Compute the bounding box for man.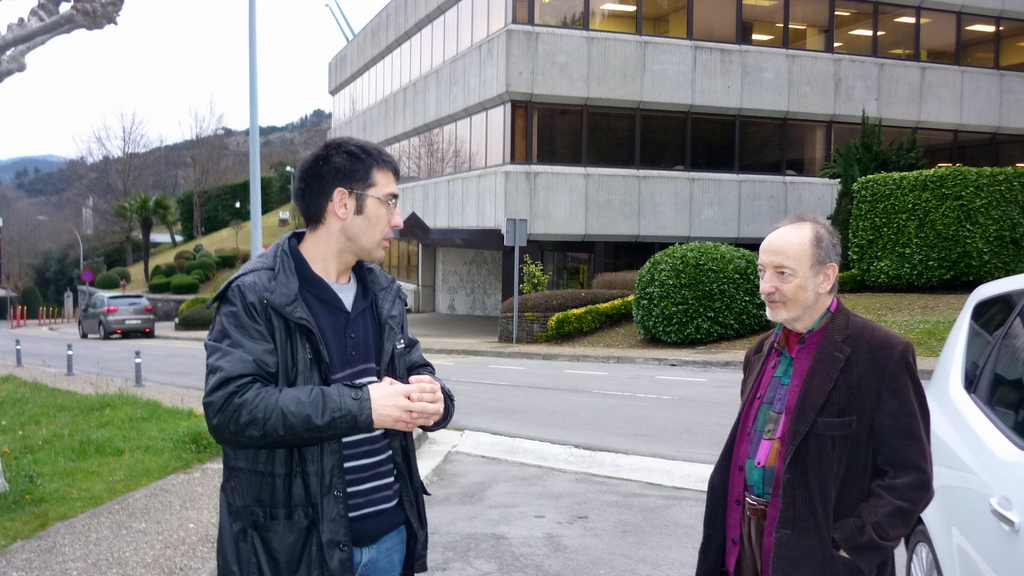
pyautogui.locateOnScreen(201, 136, 456, 575).
